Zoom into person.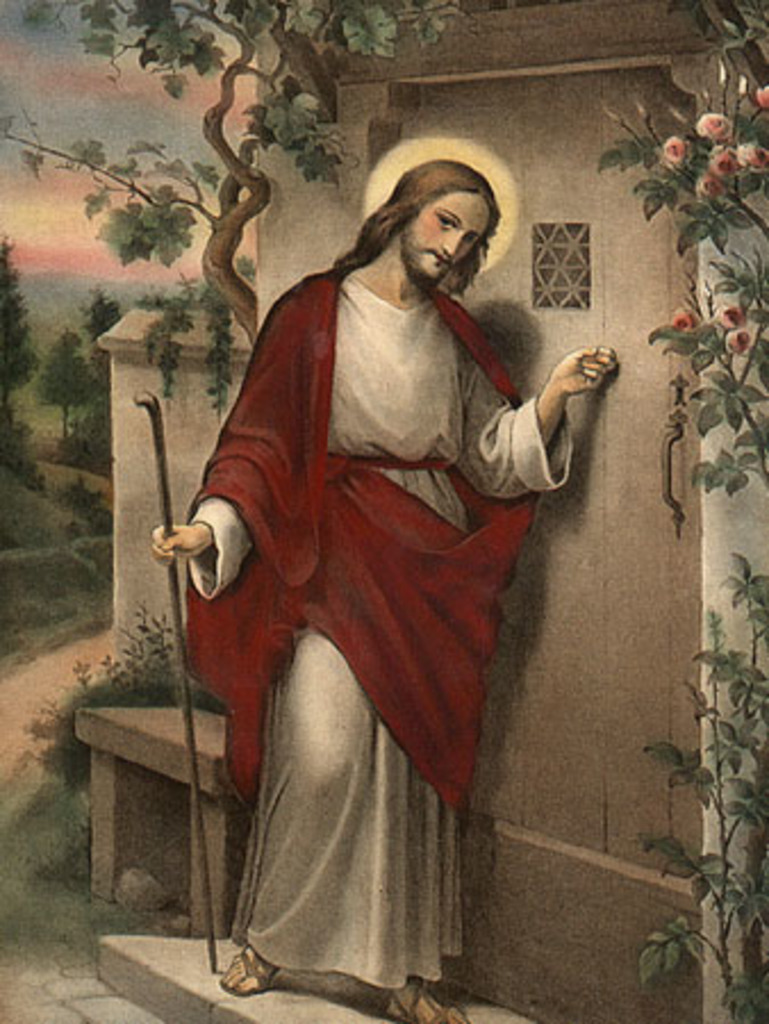
Zoom target: 159,137,605,999.
